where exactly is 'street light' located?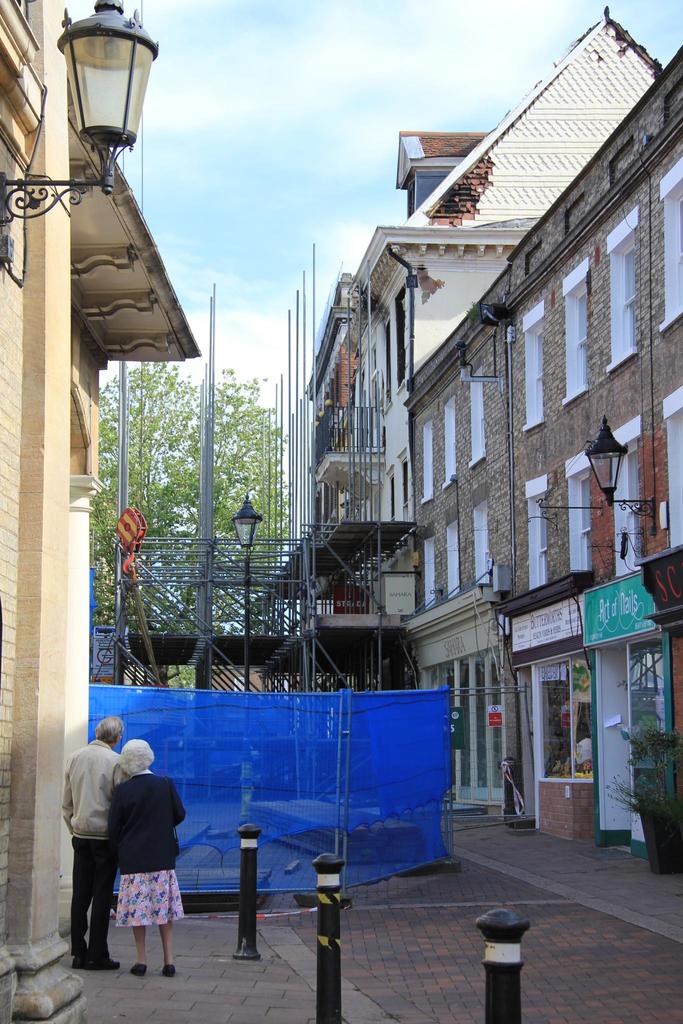
Its bounding box is [x1=229, y1=492, x2=263, y2=837].
